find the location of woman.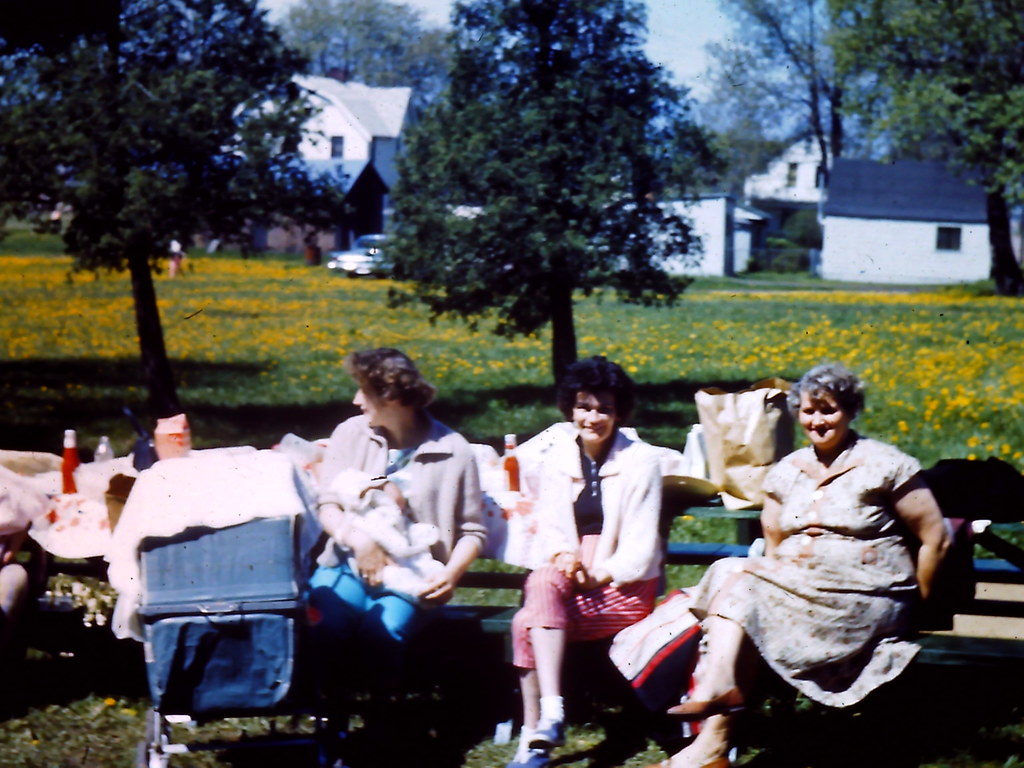
Location: crop(684, 360, 947, 740).
